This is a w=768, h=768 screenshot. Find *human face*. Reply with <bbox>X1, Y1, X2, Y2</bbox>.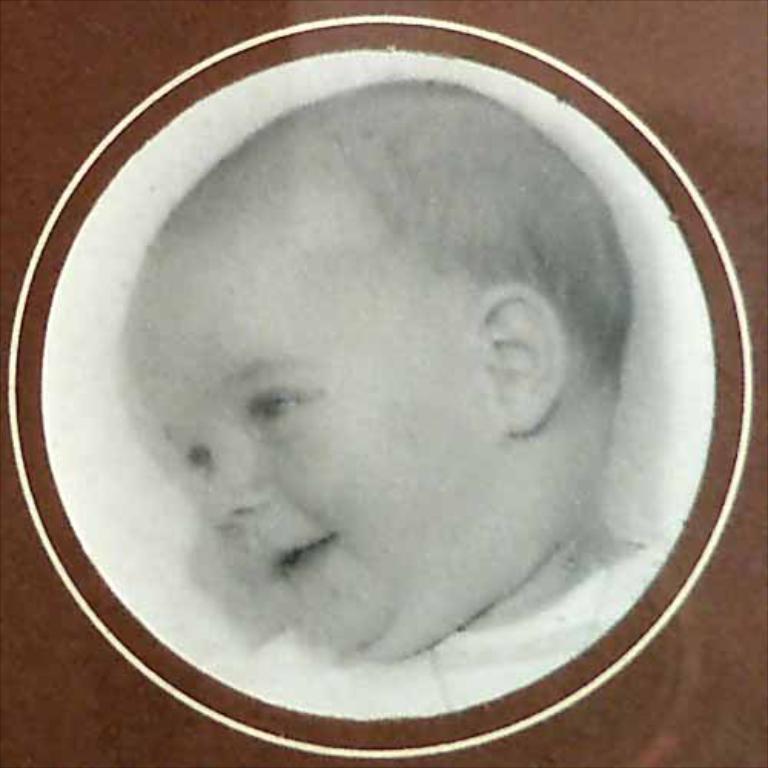
<bbox>123, 227, 511, 657</bbox>.
